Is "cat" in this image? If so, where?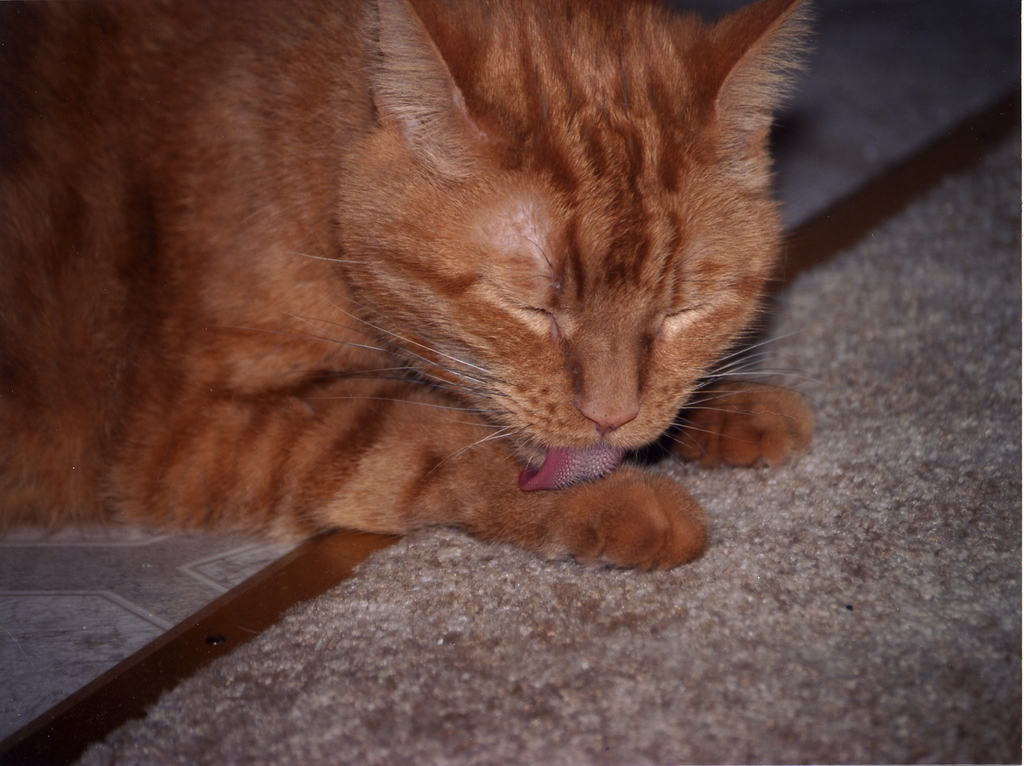
Yes, at crop(0, 0, 819, 573).
